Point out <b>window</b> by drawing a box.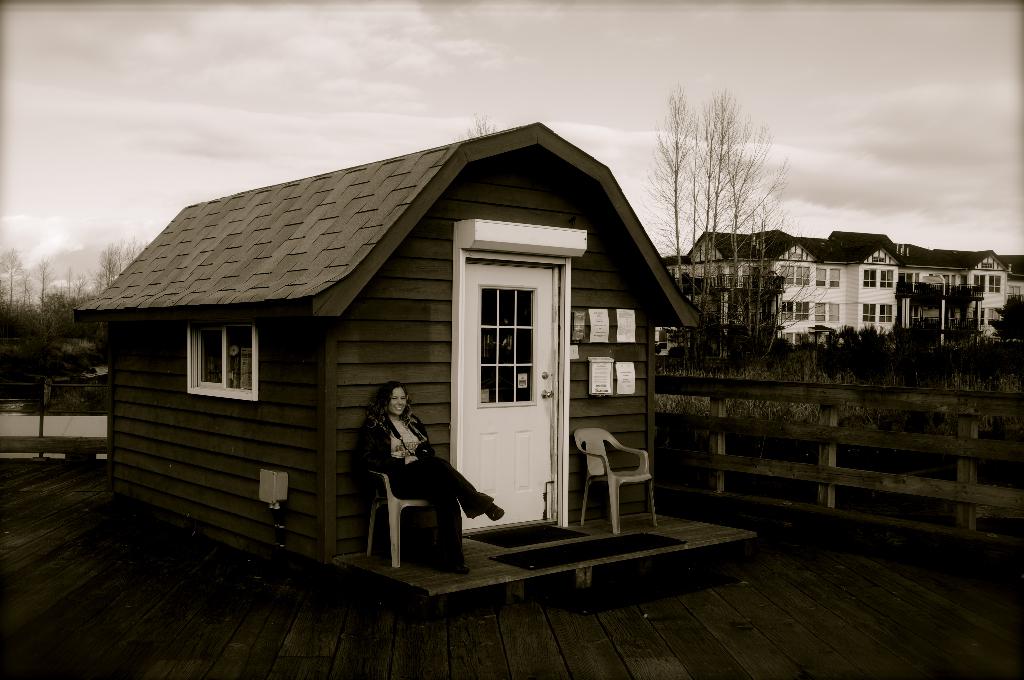
{"x1": 188, "y1": 324, "x2": 257, "y2": 400}.
